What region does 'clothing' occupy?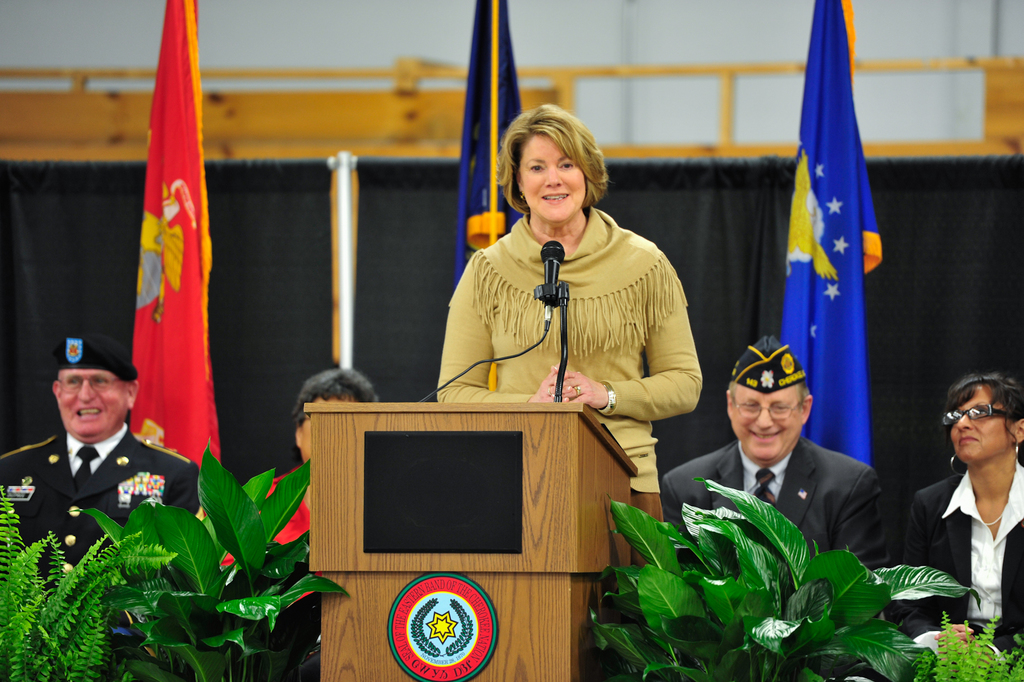
(901, 470, 1023, 651).
